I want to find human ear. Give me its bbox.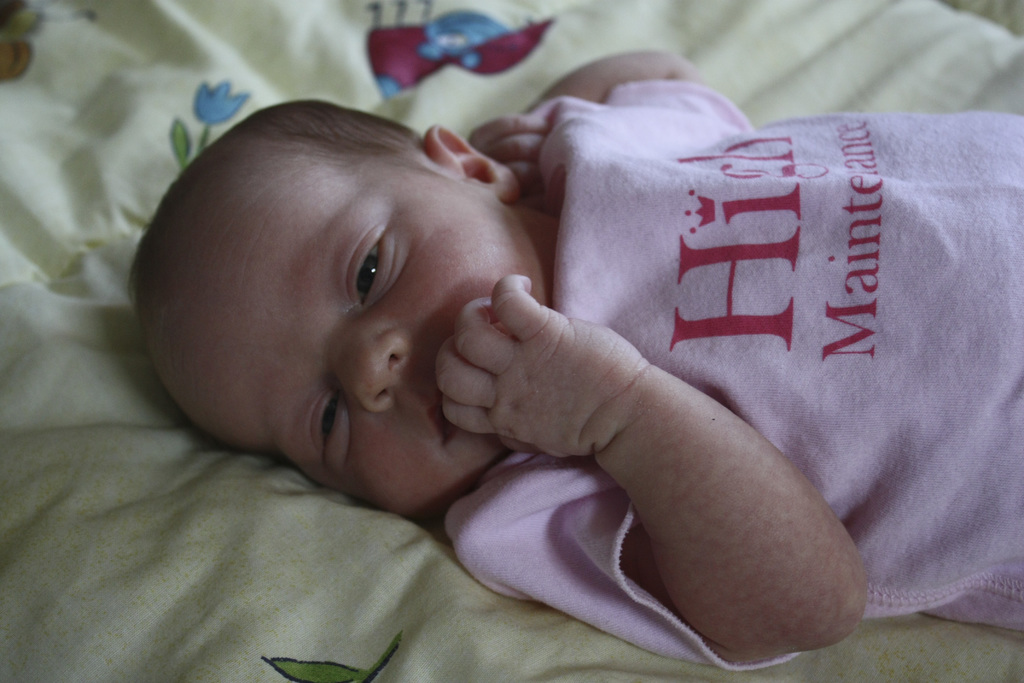
pyautogui.locateOnScreen(425, 120, 521, 204).
